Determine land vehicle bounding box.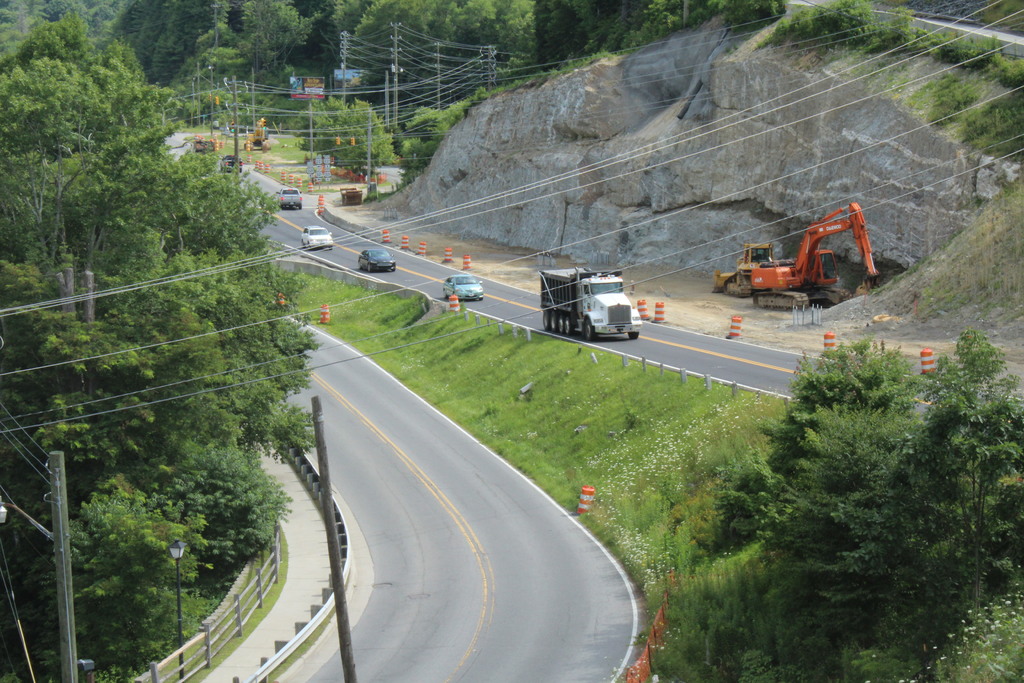
Determined: left=195, top=135, right=216, bottom=157.
